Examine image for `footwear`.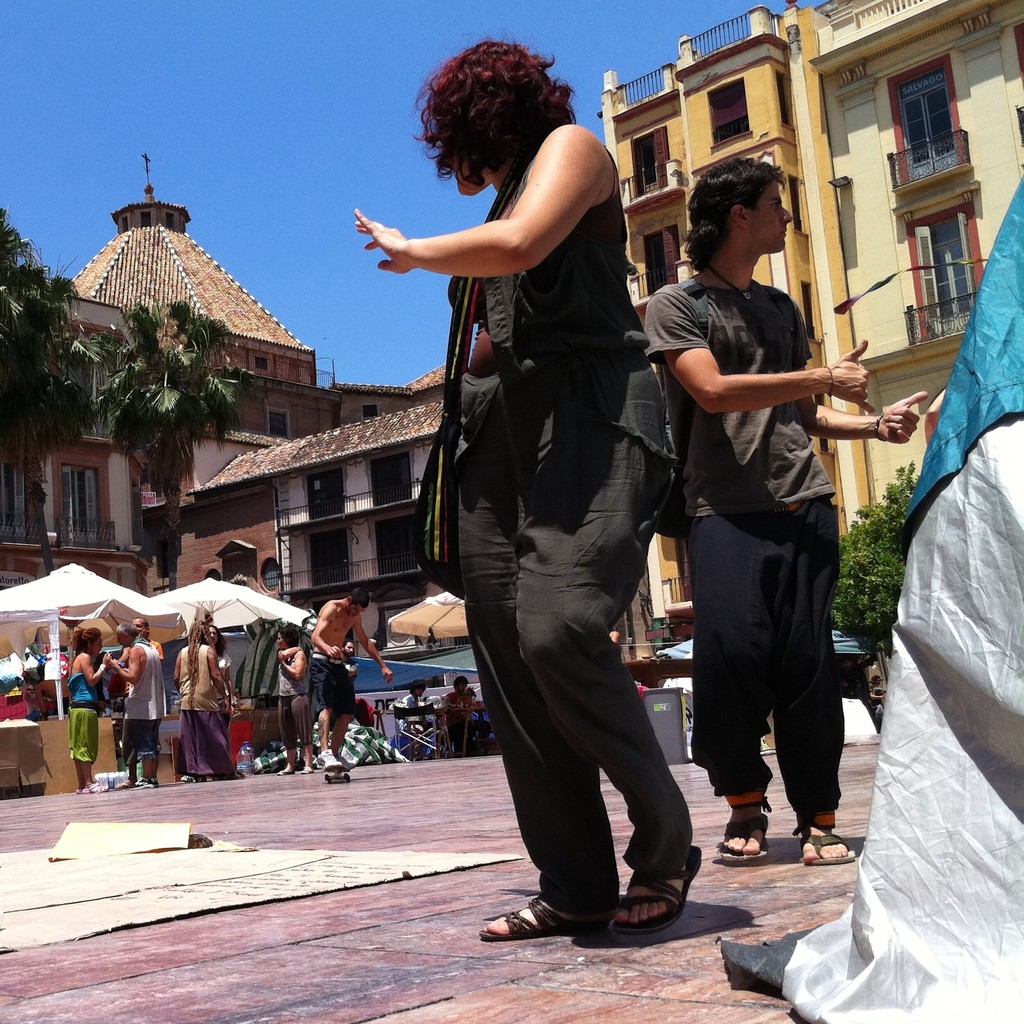
Examination result: 317, 744, 345, 772.
